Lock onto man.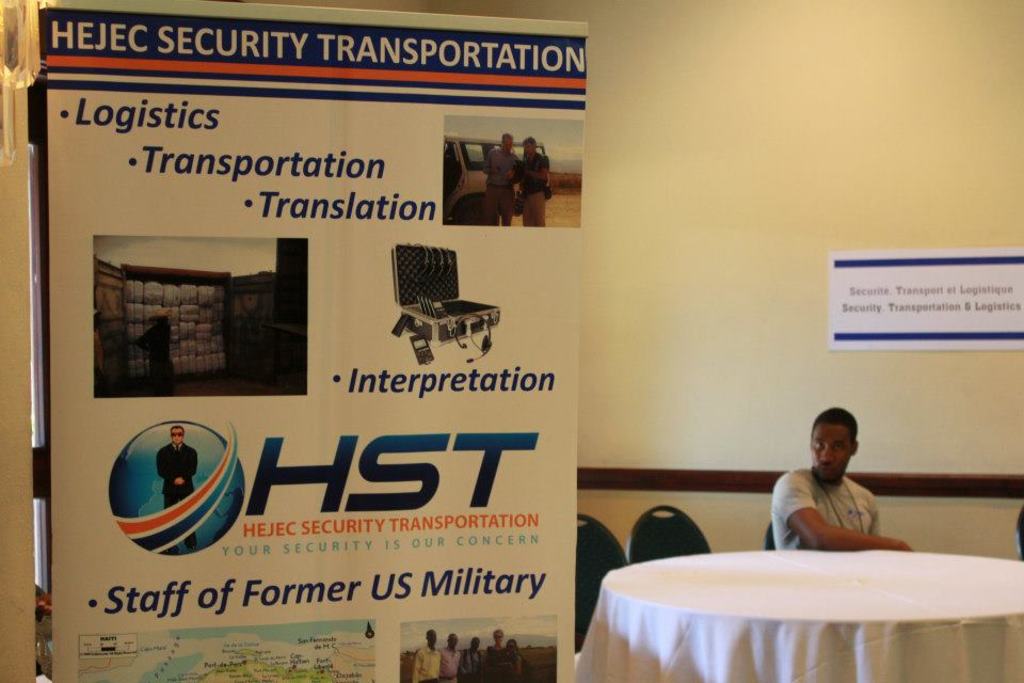
Locked: {"left": 158, "top": 422, "right": 198, "bottom": 551}.
